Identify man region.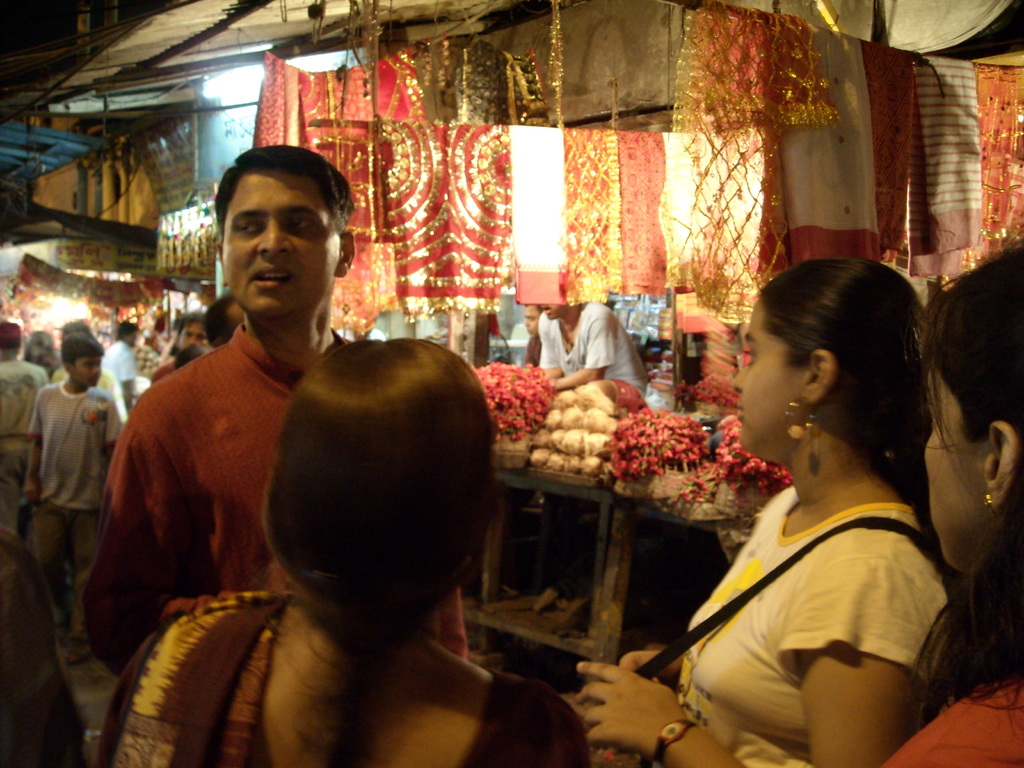
Region: bbox=(0, 317, 47, 584).
